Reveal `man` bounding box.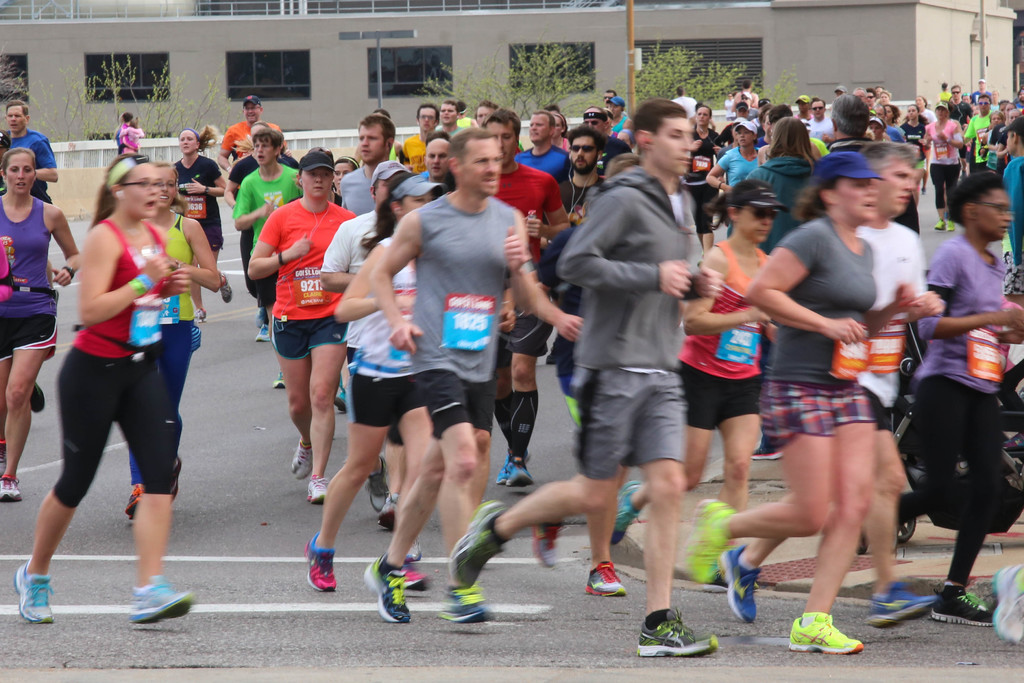
Revealed: [x1=726, y1=81, x2=763, y2=115].
